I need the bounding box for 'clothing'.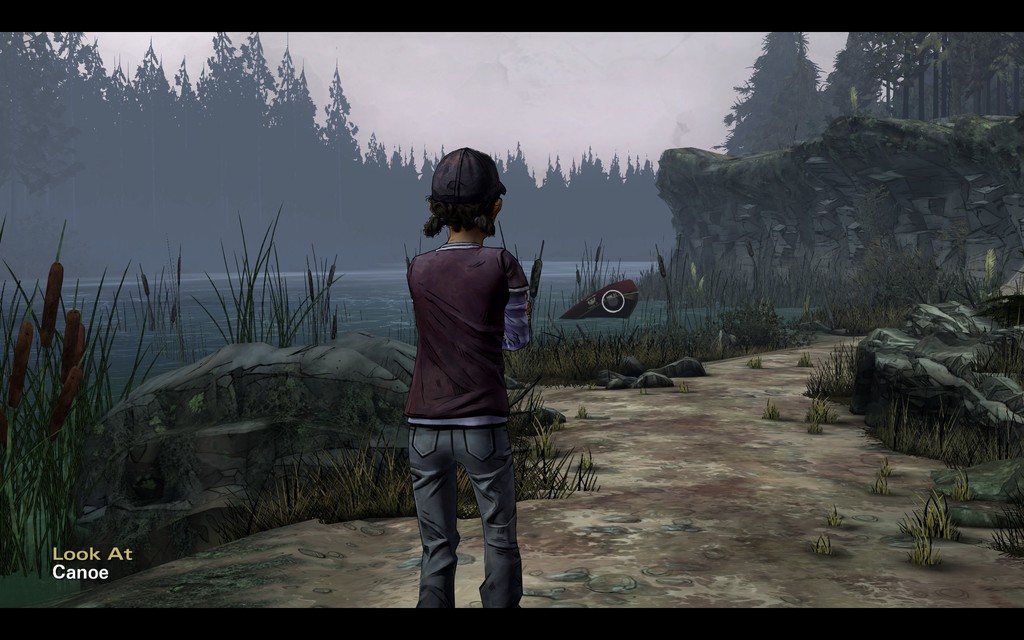
Here it is: {"left": 406, "top": 237, "right": 548, "bottom": 607}.
